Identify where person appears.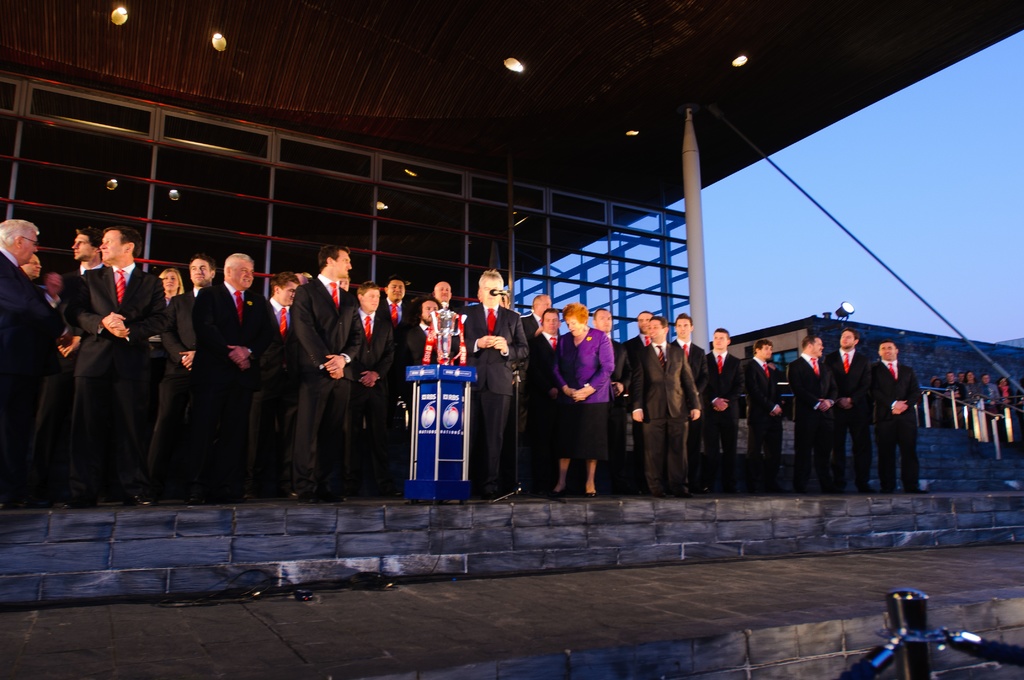
Appears at region(785, 330, 858, 492).
